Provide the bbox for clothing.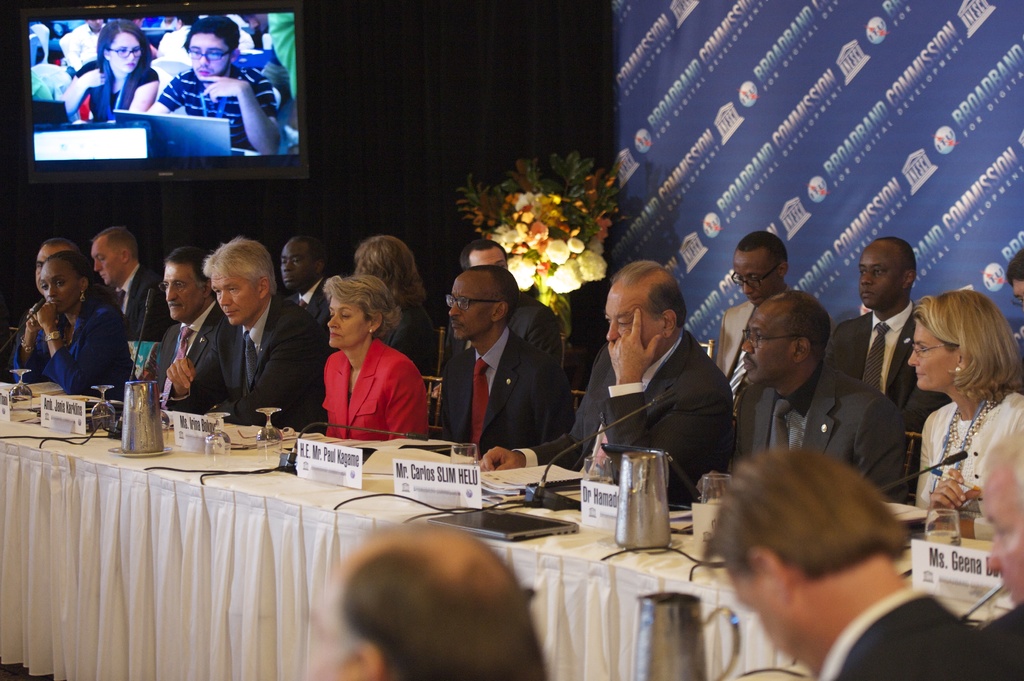
(716, 301, 831, 405).
